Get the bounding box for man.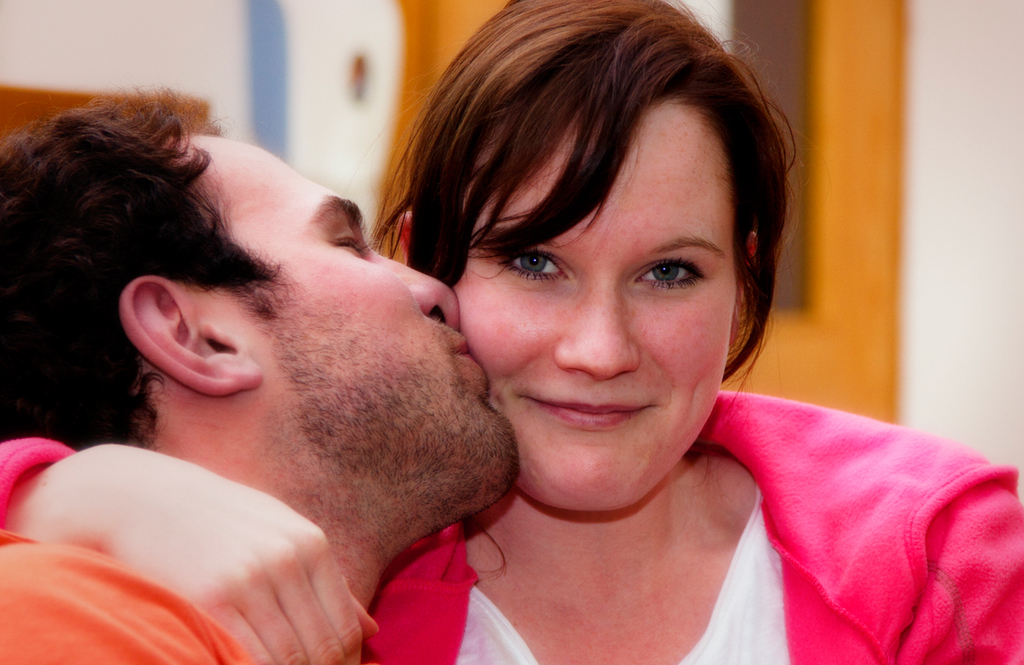
[0,101,522,664].
